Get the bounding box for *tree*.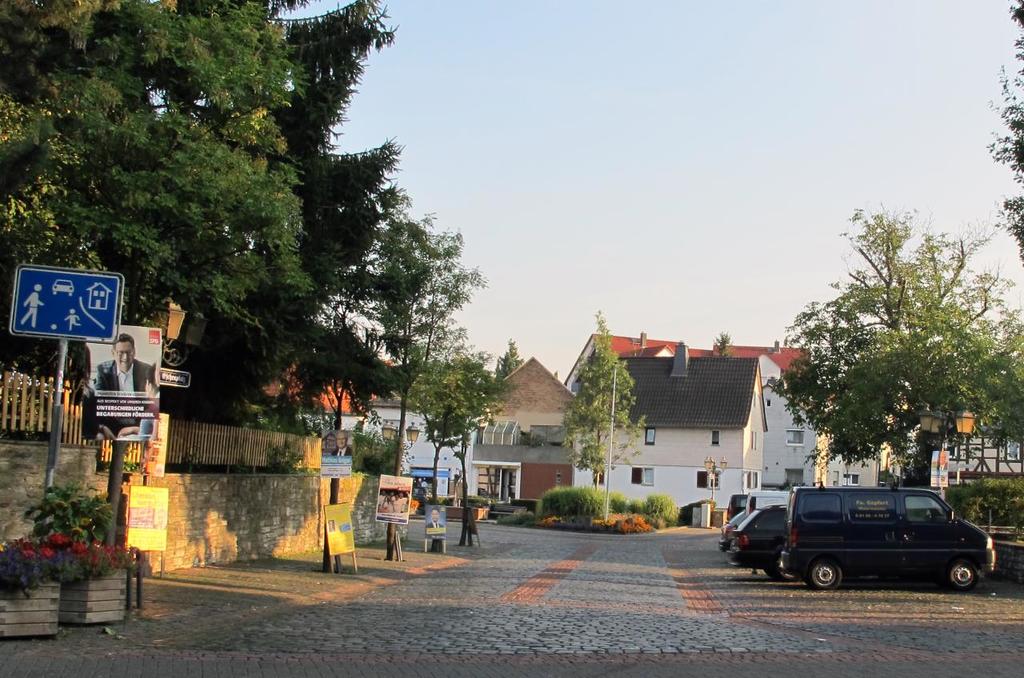
x1=983 y1=0 x2=1023 y2=239.
